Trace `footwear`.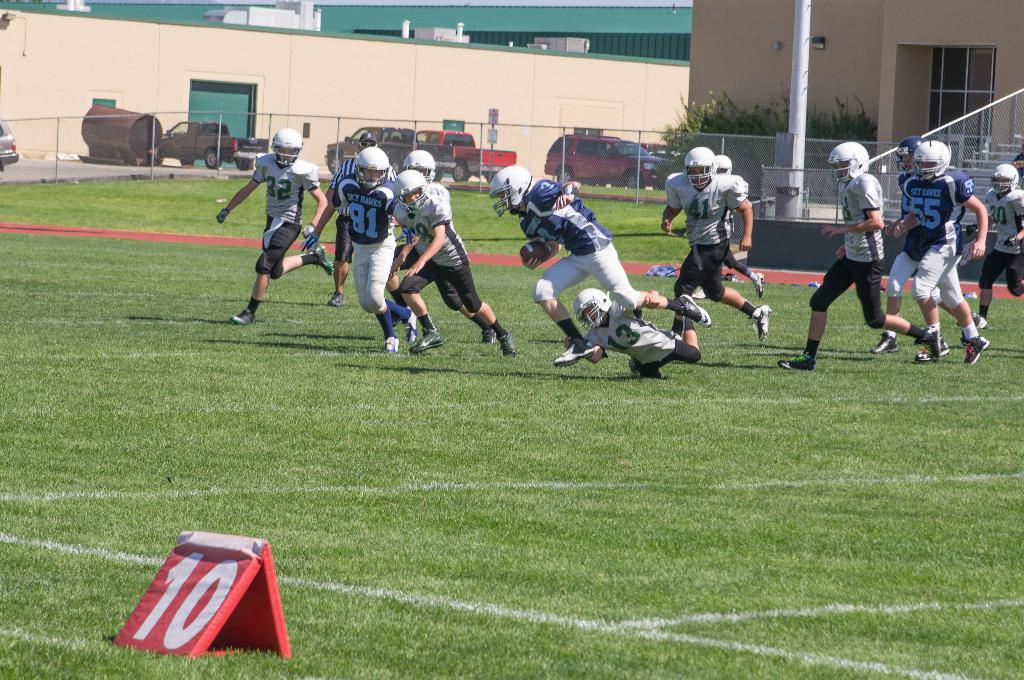
Traced to pyautogui.locateOnScreen(495, 329, 516, 359).
